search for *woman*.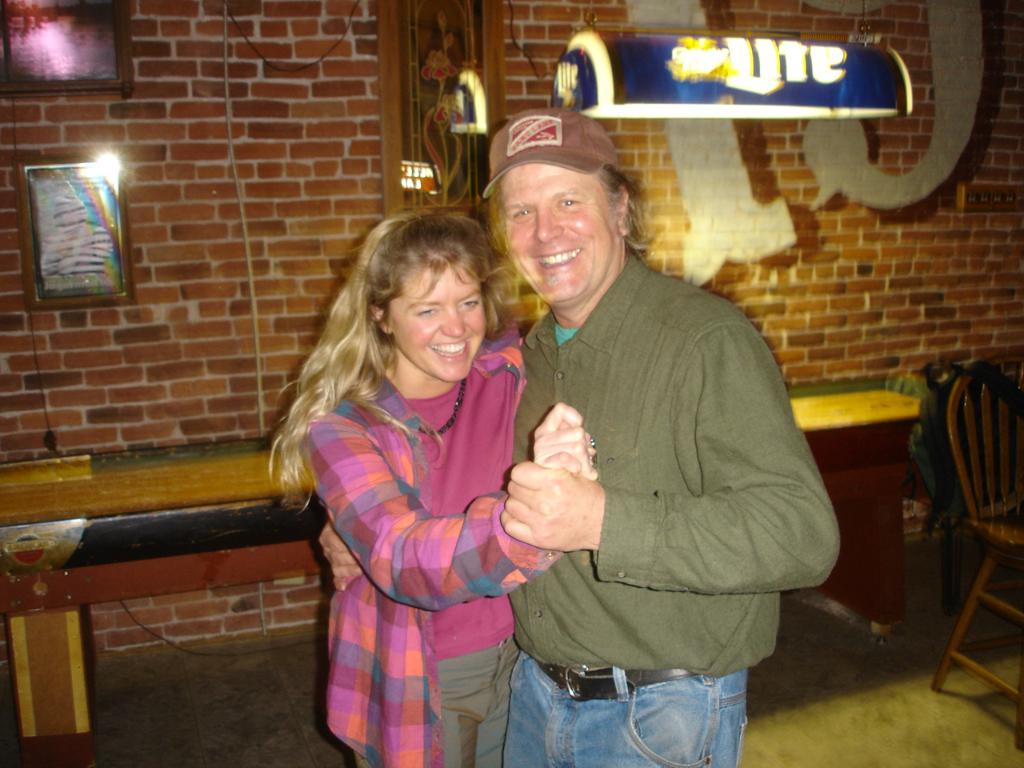
Found at BBox(263, 214, 597, 767).
